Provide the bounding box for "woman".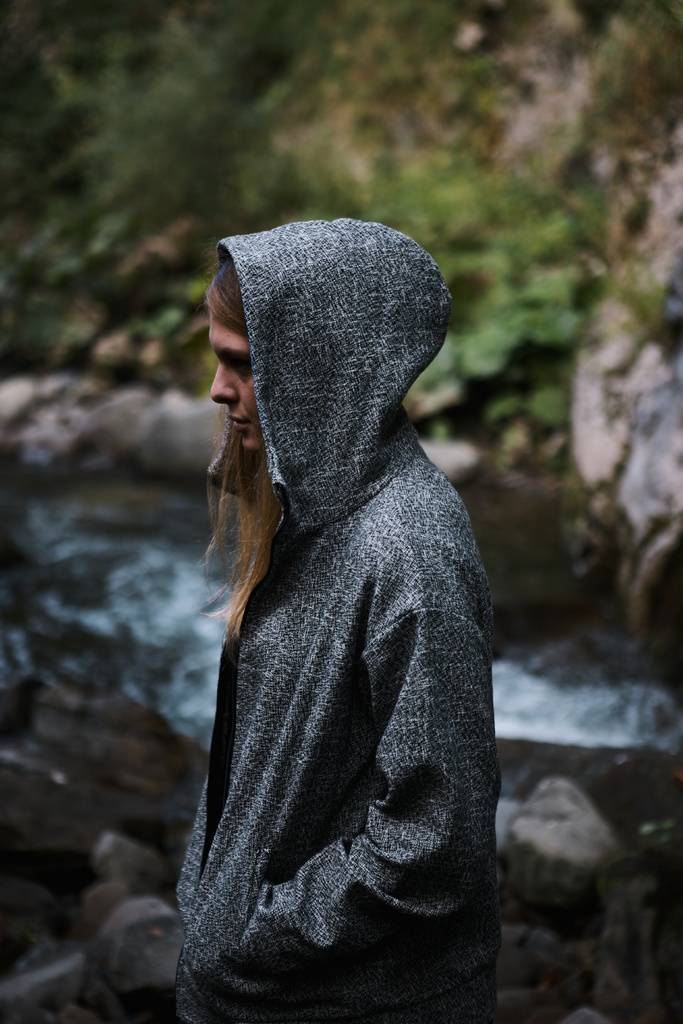
(143,171,520,1006).
